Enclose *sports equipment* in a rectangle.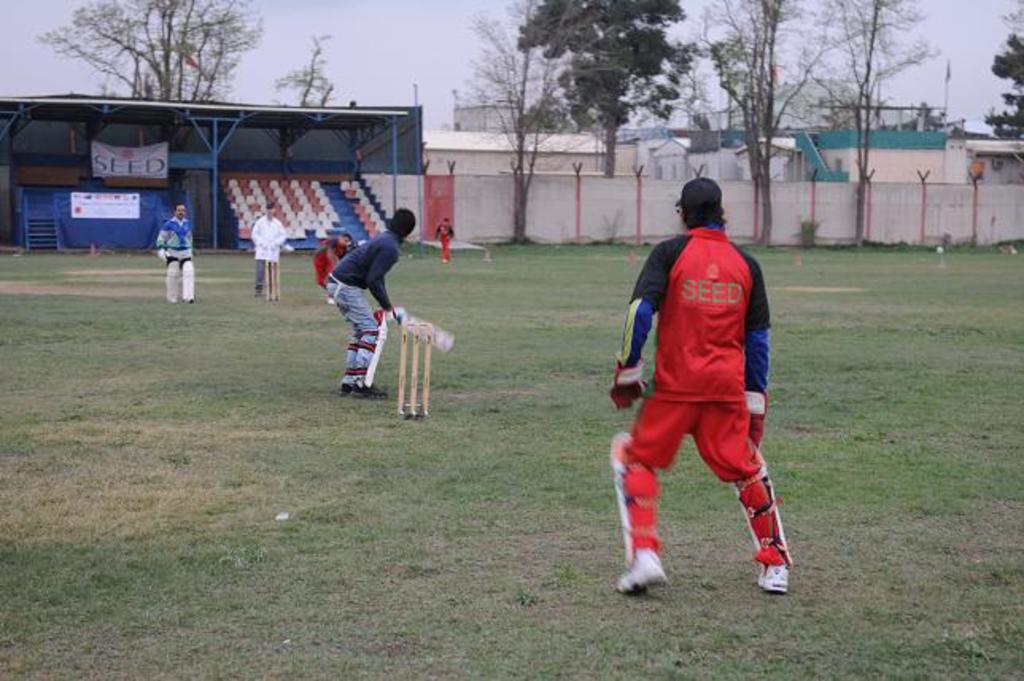
617, 549, 663, 593.
